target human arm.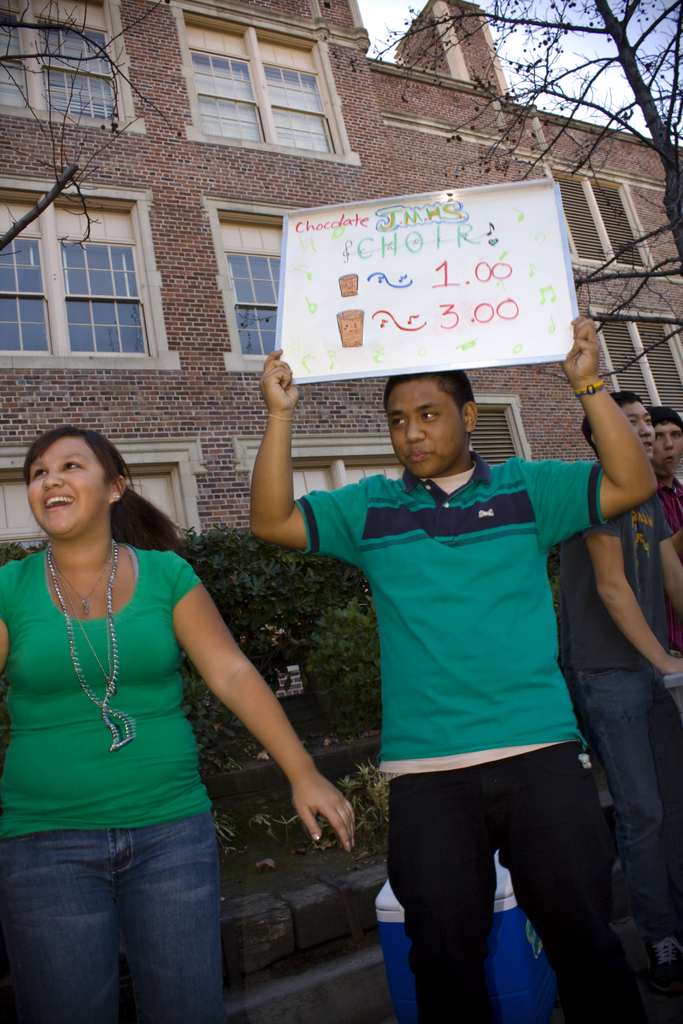
Target region: detection(170, 559, 363, 851).
